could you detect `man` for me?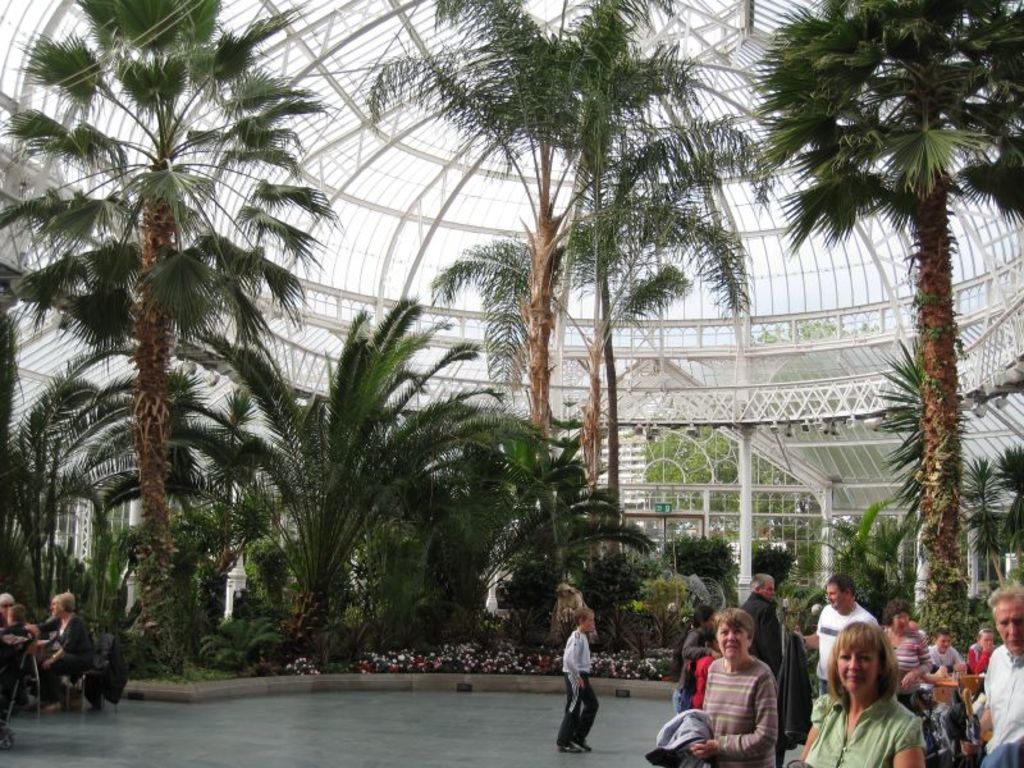
Detection result: 733, 576, 783, 767.
